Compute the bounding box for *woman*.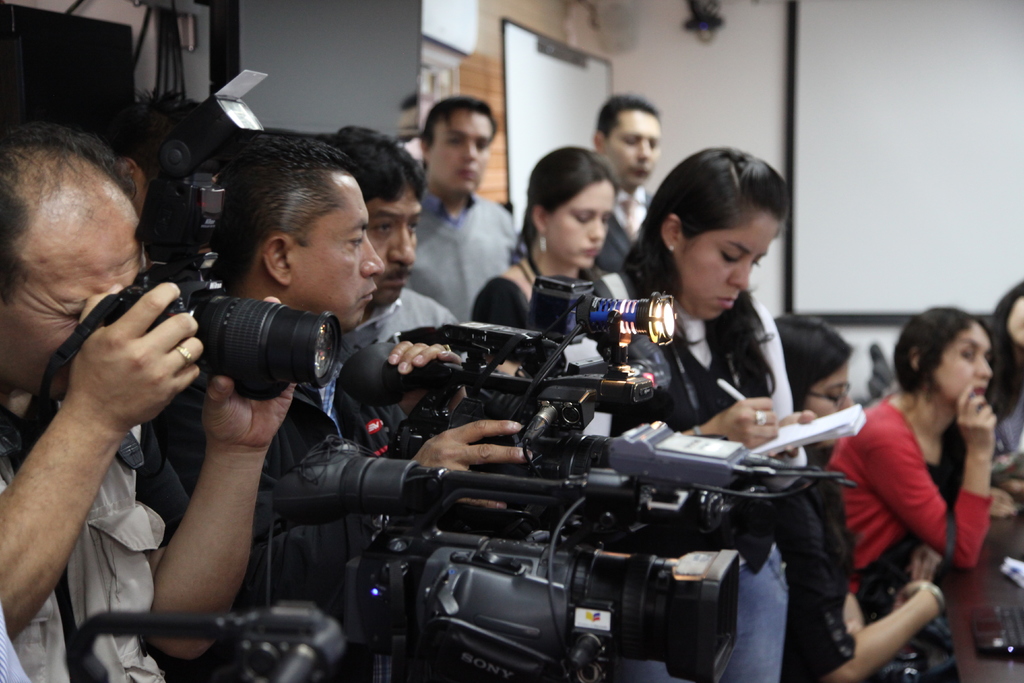
(470, 143, 614, 336).
